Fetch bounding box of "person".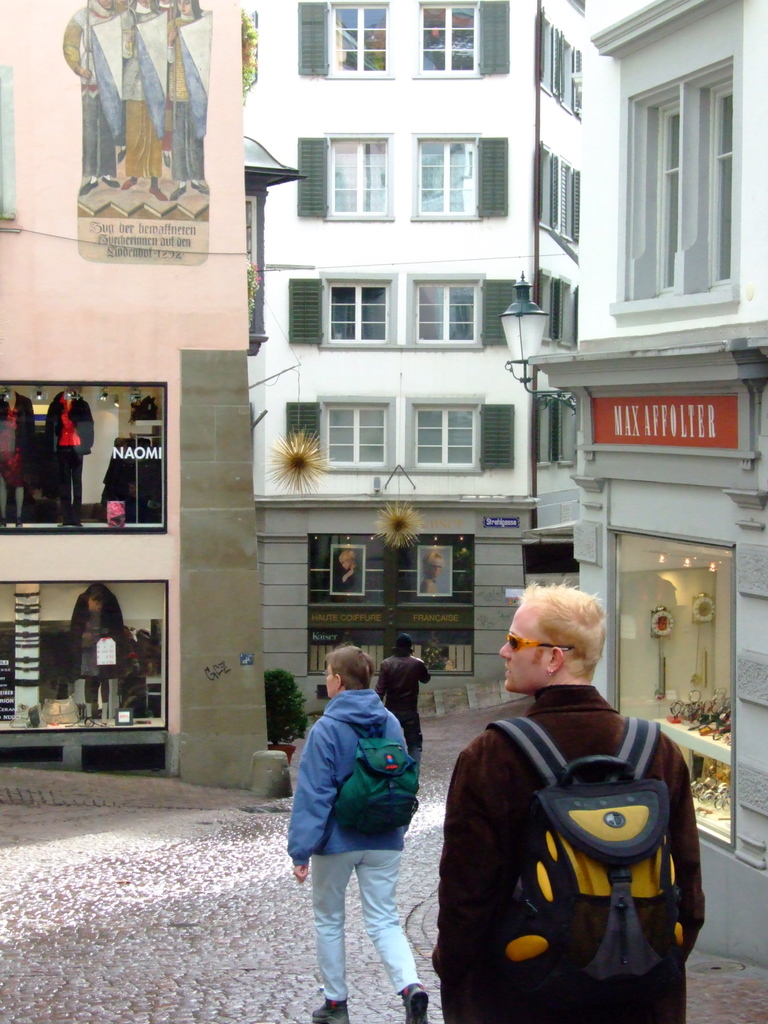
Bbox: (x1=375, y1=626, x2=431, y2=746).
